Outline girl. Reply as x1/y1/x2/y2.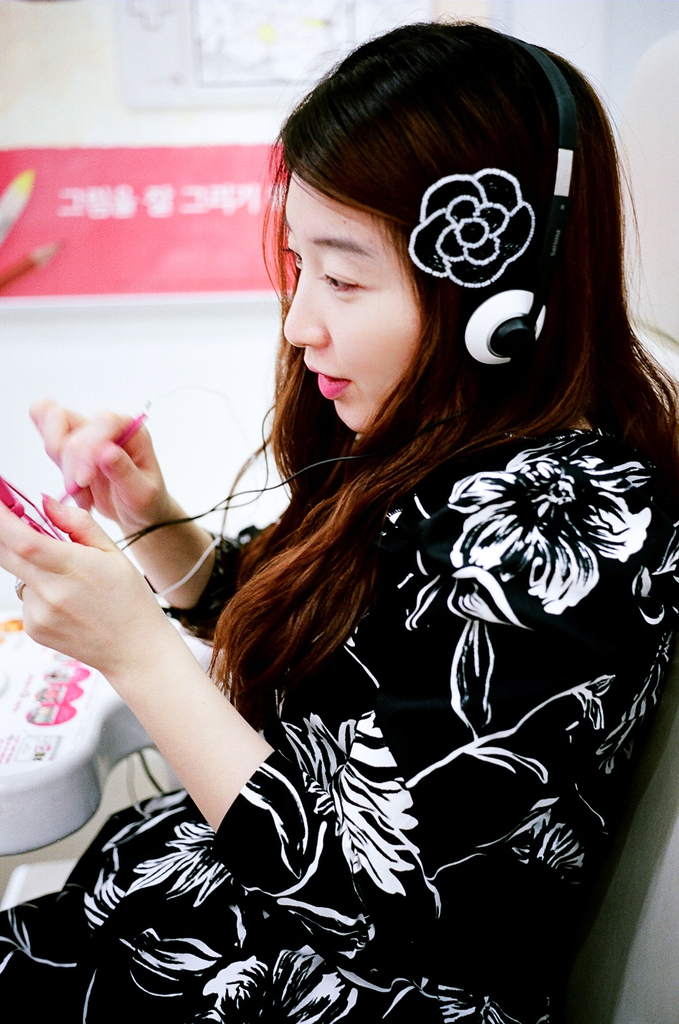
0/6/678/1023.
